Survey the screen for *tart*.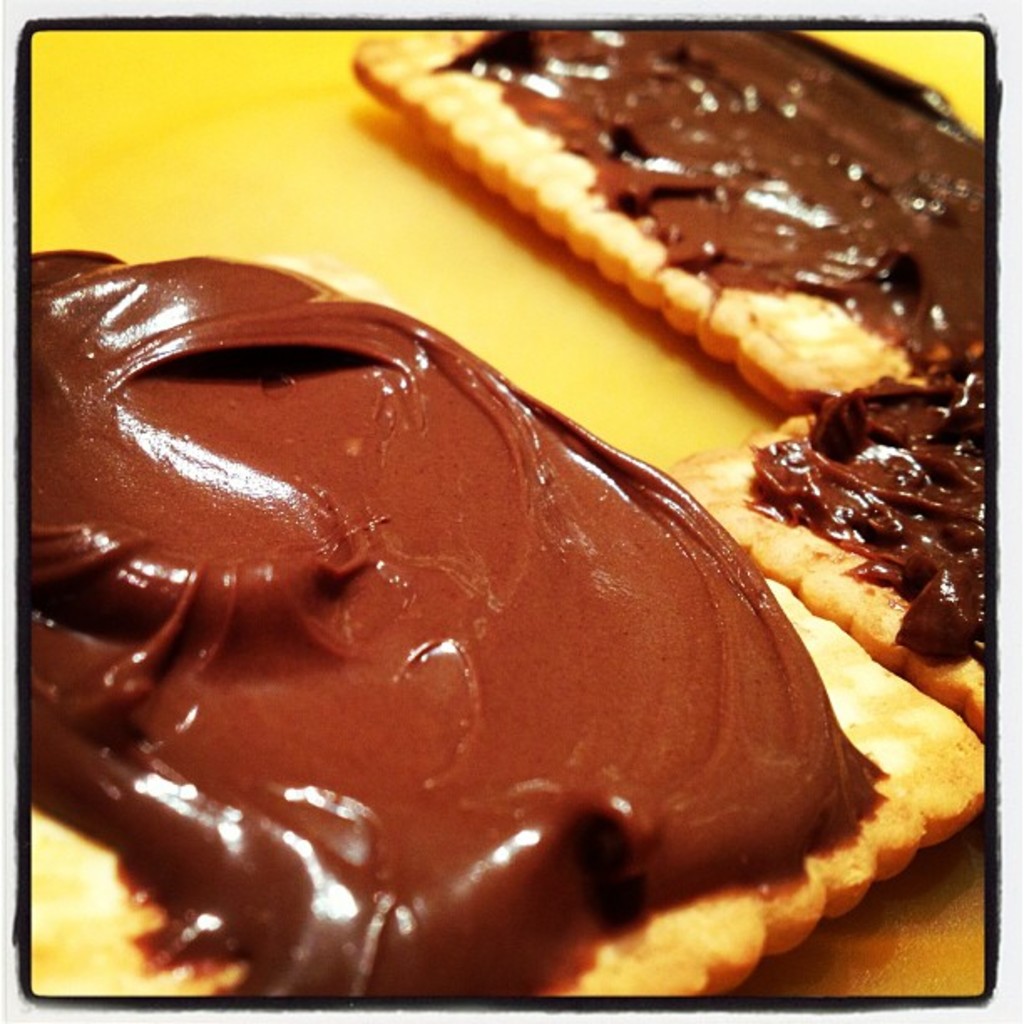
Survey found: bbox=[348, 15, 986, 417].
